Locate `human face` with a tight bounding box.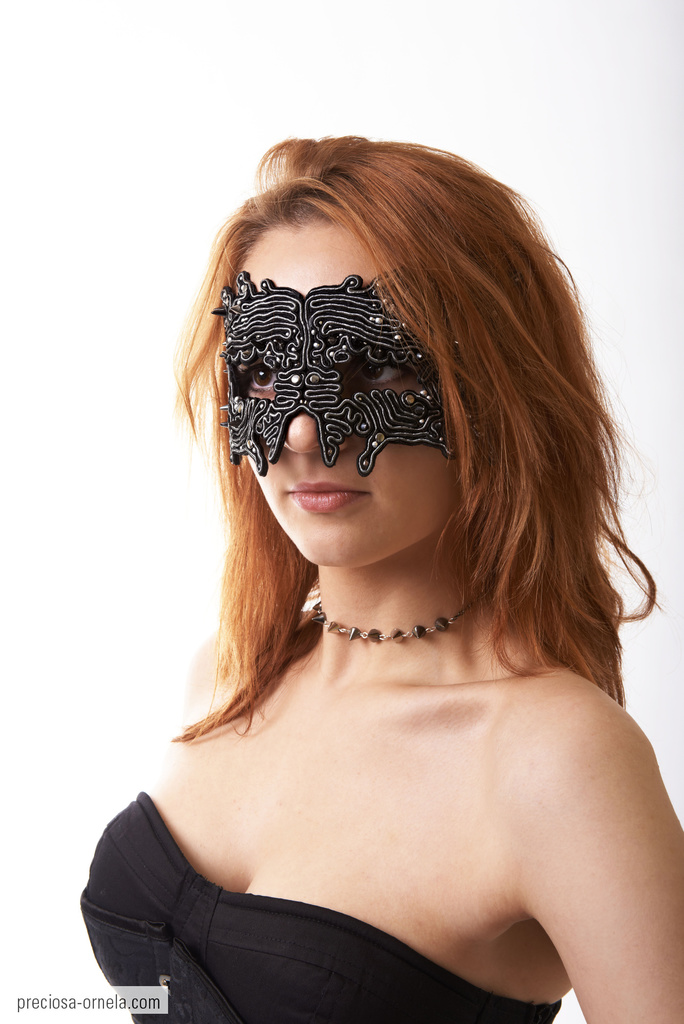
left=227, top=211, right=471, bottom=568.
